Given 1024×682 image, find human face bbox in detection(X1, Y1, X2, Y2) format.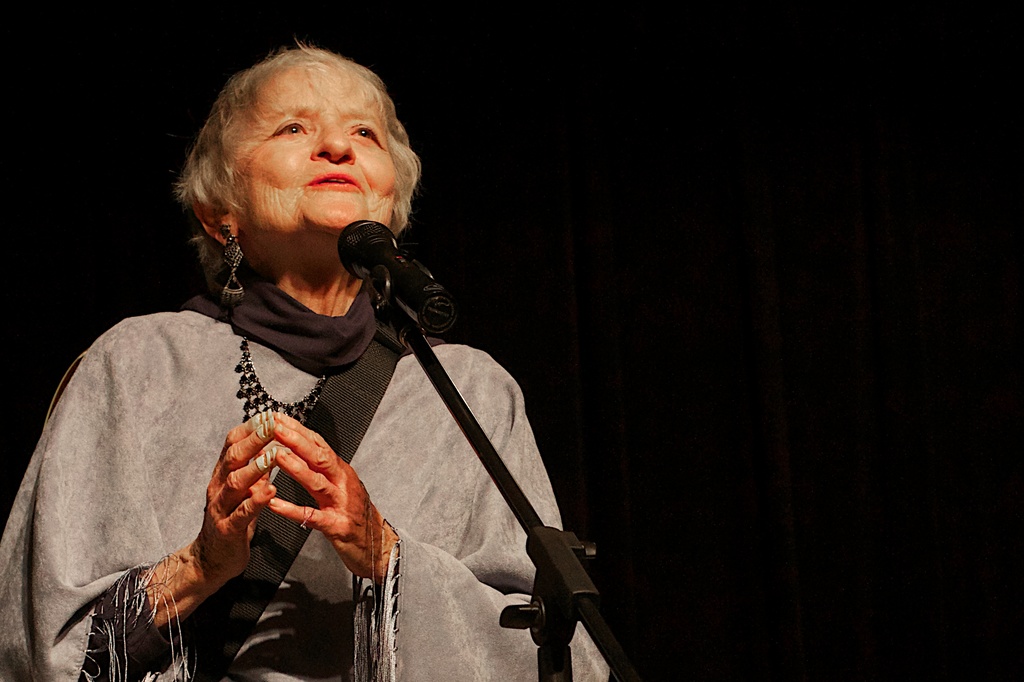
detection(241, 67, 399, 230).
